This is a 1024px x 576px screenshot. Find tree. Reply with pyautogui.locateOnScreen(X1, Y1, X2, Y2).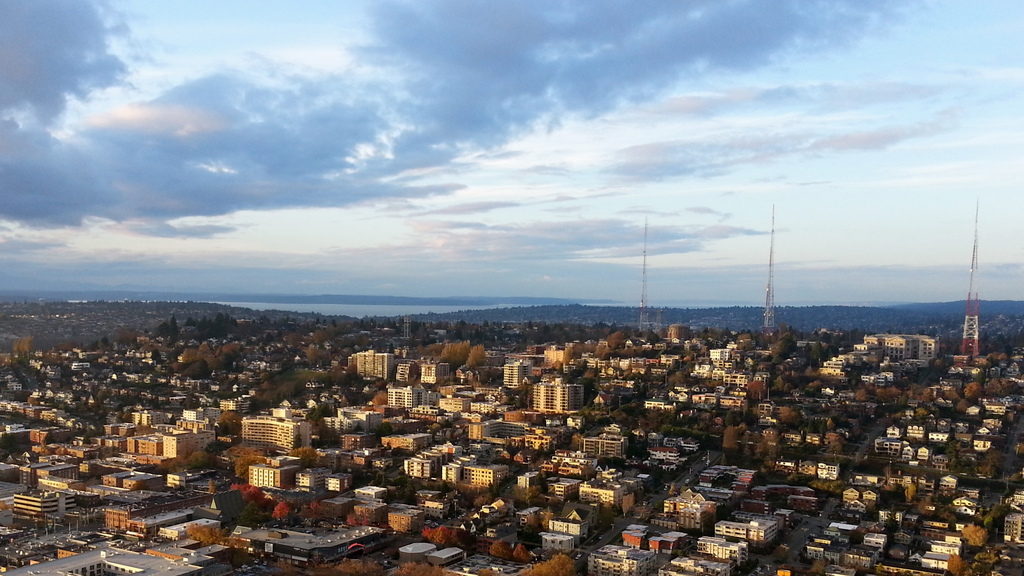
pyautogui.locateOnScreen(523, 509, 546, 537).
